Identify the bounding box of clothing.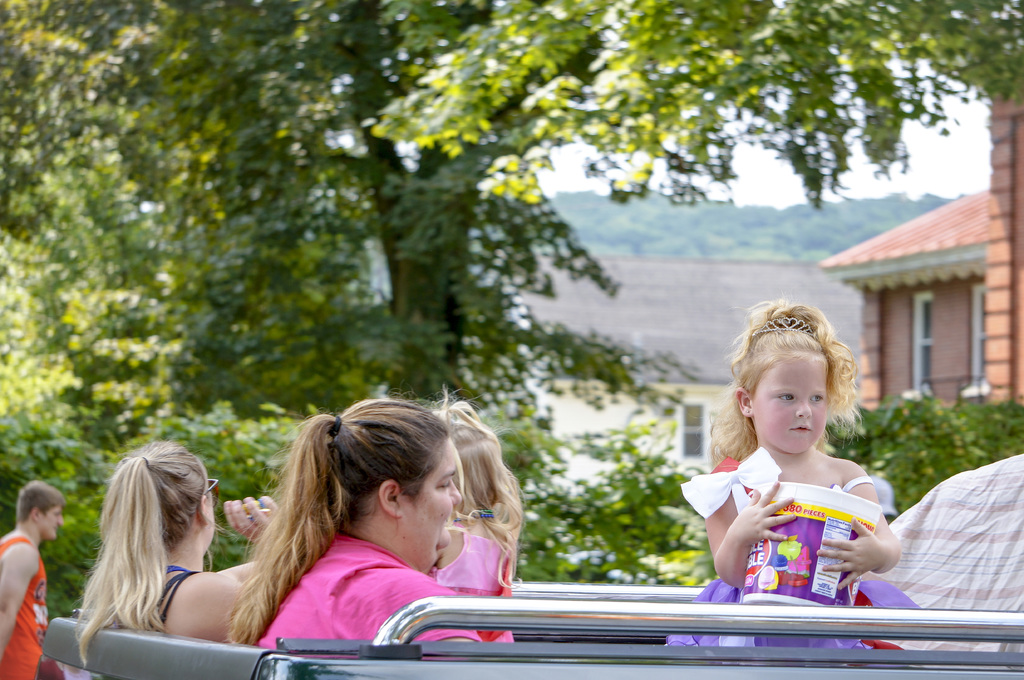
locate(0, 534, 47, 679).
